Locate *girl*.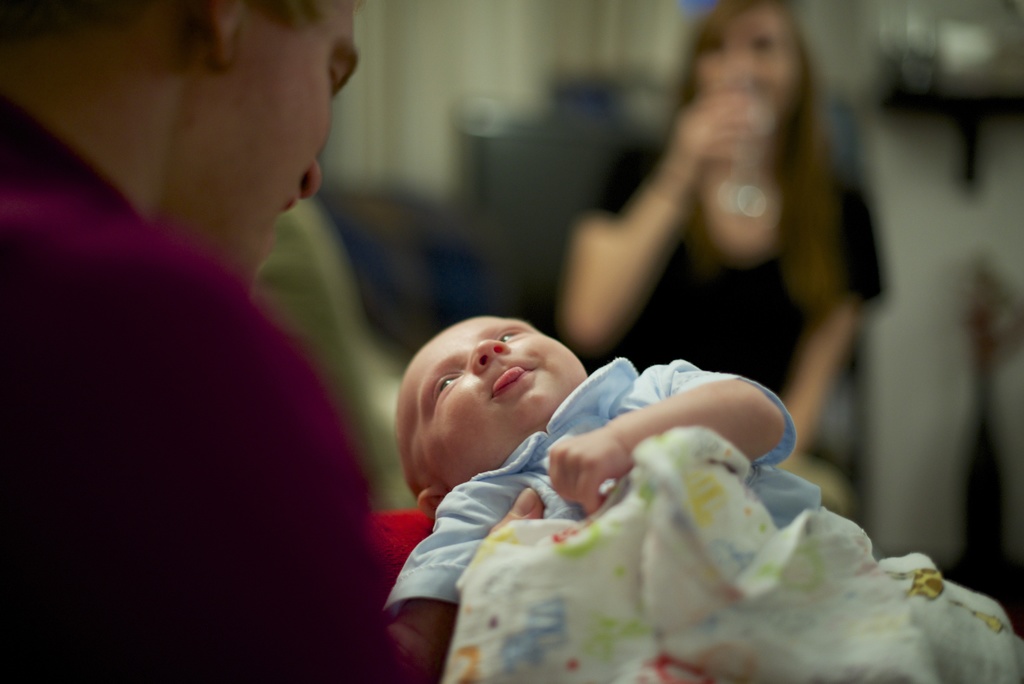
Bounding box: detection(559, 0, 883, 505).
